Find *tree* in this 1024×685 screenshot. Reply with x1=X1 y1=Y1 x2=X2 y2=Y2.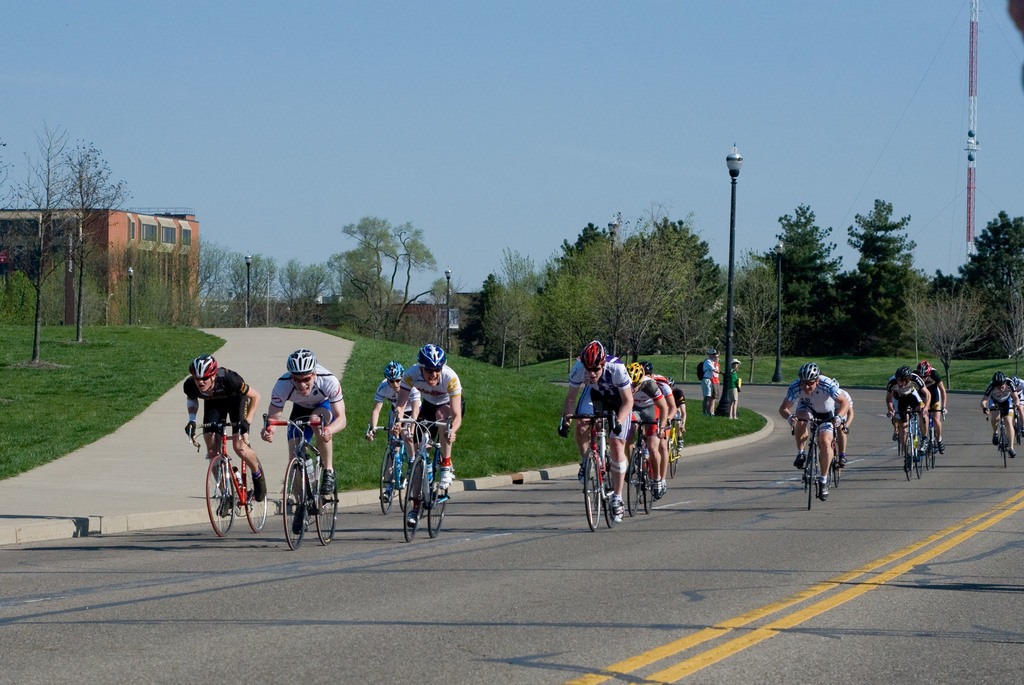
x1=711 y1=234 x2=804 y2=405.
